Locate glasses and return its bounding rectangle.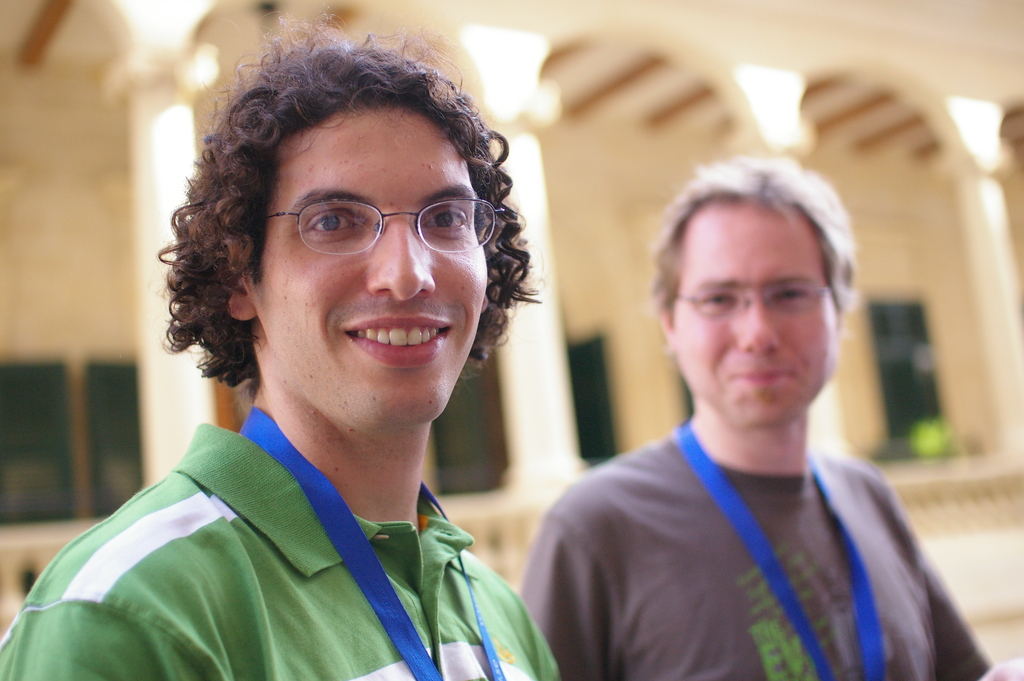
[673, 277, 838, 320].
